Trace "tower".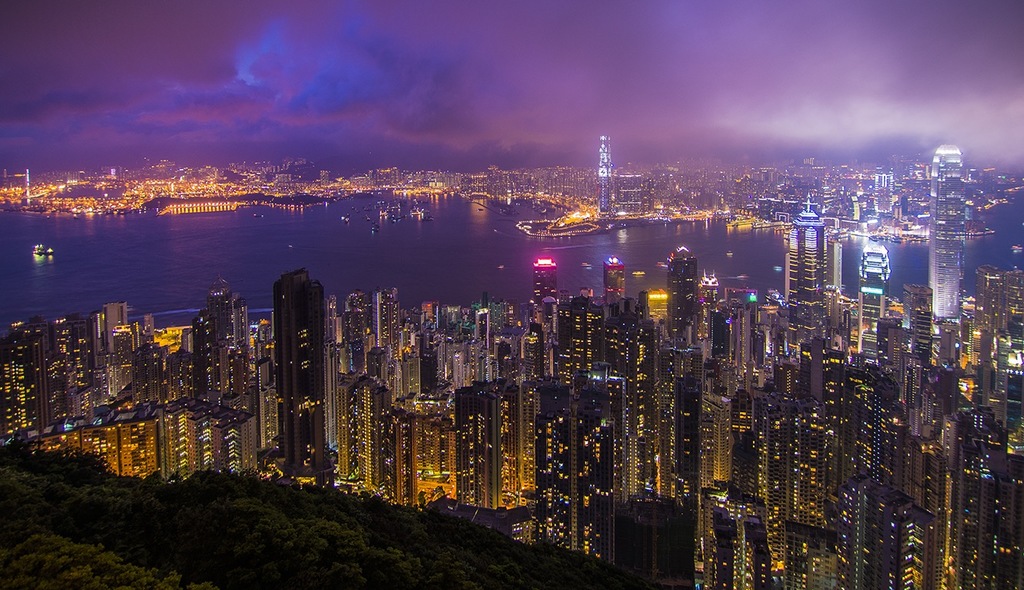
Traced to {"left": 860, "top": 242, "right": 890, "bottom": 354}.
